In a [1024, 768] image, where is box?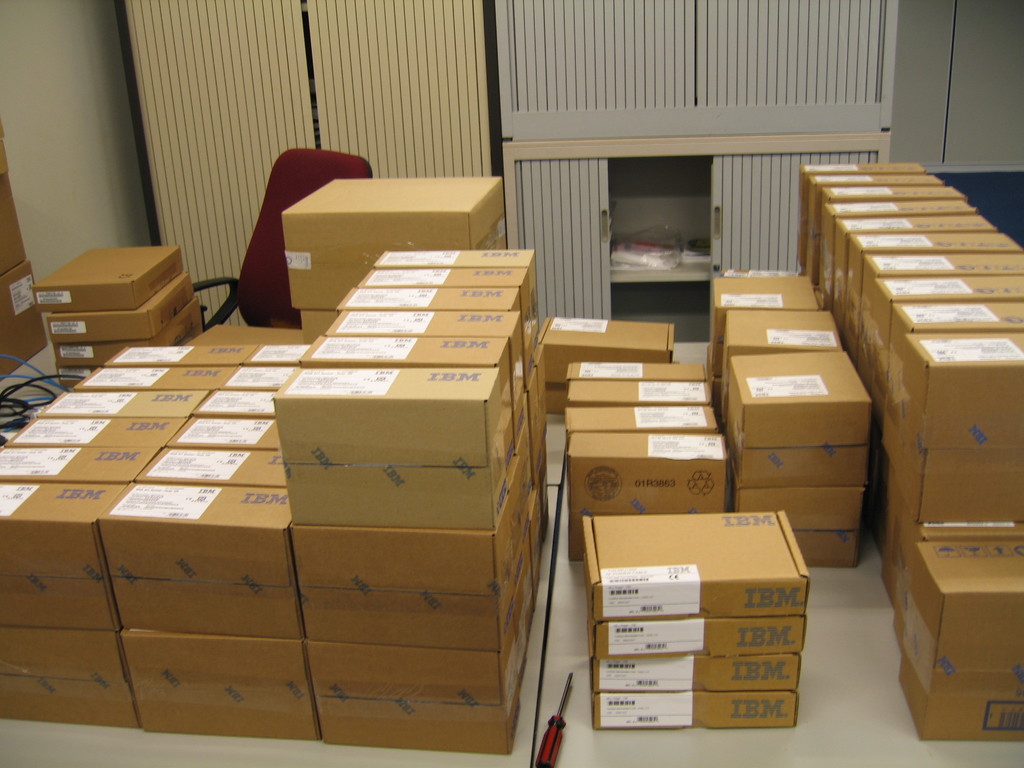
(0, 257, 54, 374).
